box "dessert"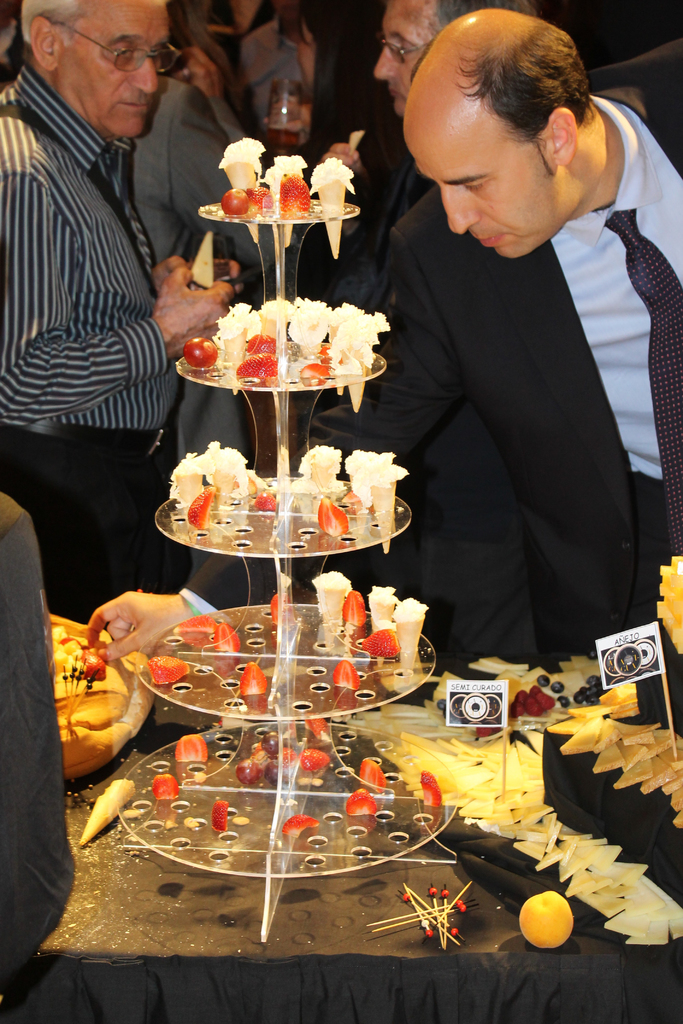
[290,445,409,552]
